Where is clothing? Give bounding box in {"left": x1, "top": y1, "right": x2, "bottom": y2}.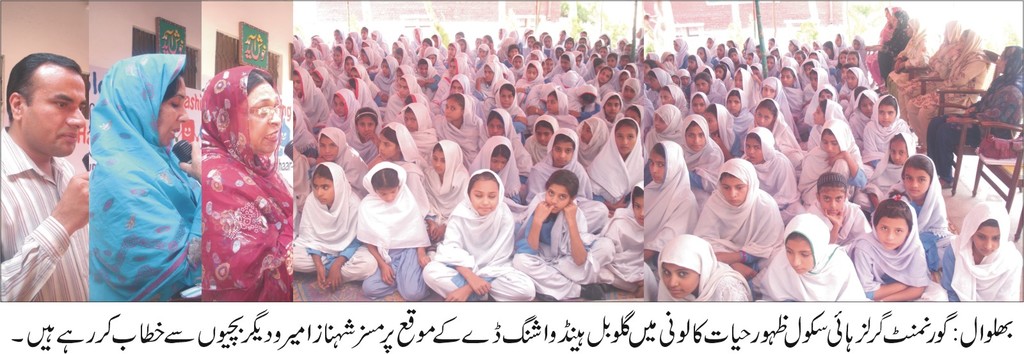
{"left": 412, "top": 58, "right": 440, "bottom": 88}.
